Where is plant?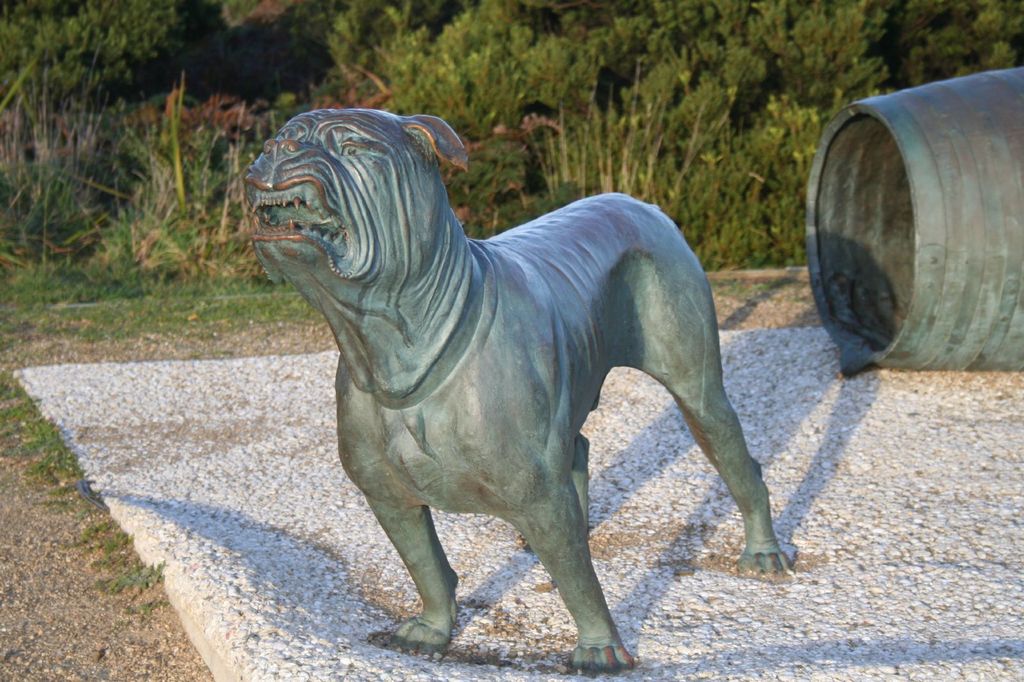
BBox(0, 89, 115, 292).
